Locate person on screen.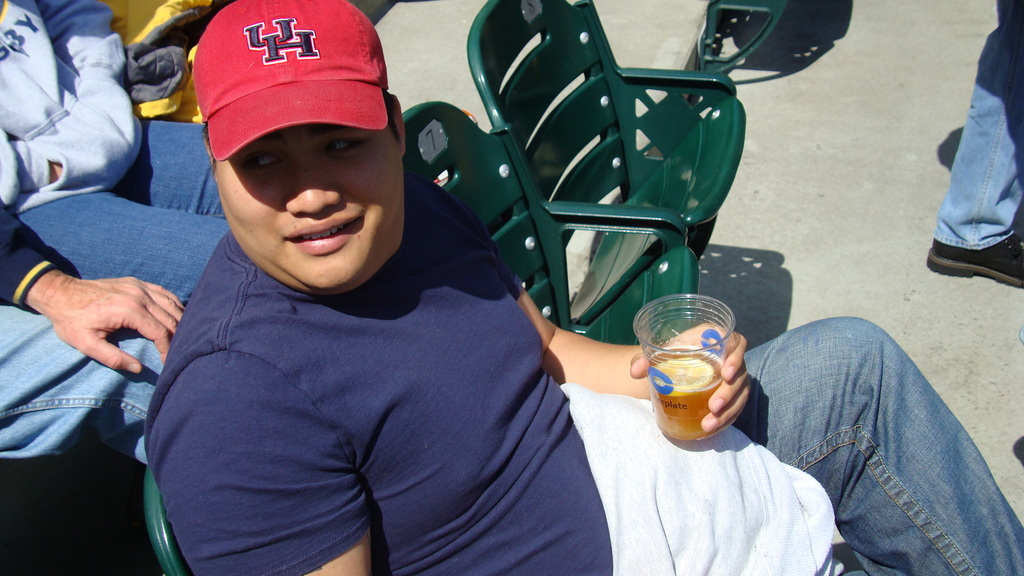
On screen at select_region(0, 202, 164, 575).
